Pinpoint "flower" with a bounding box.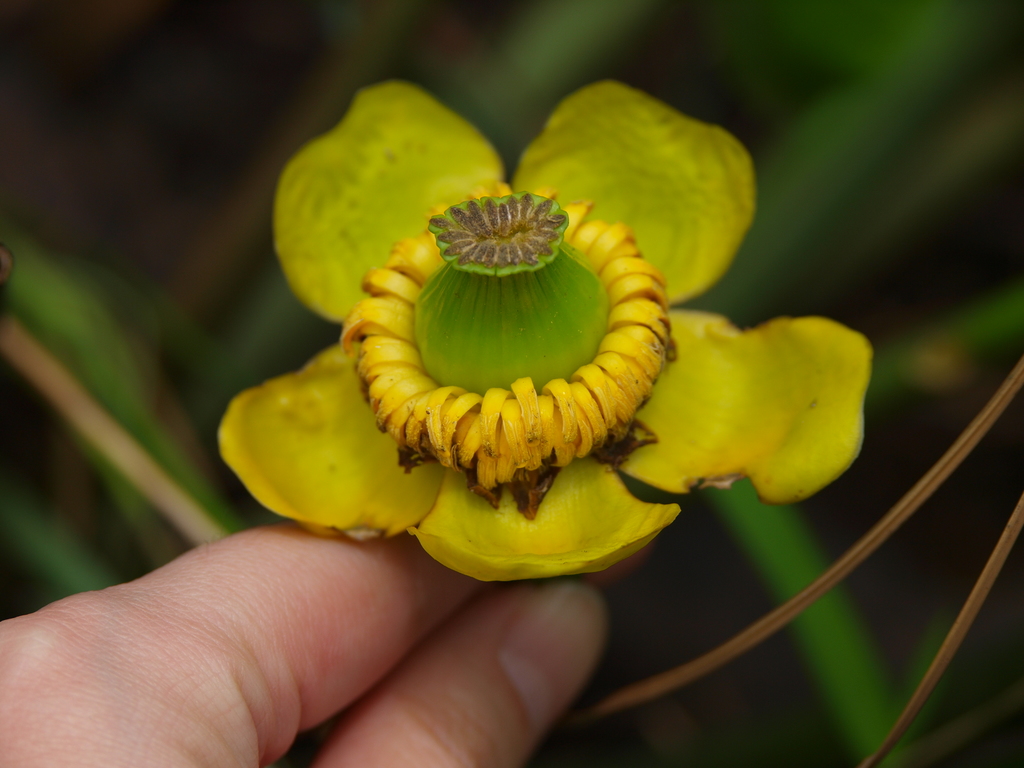
(198, 47, 812, 621).
